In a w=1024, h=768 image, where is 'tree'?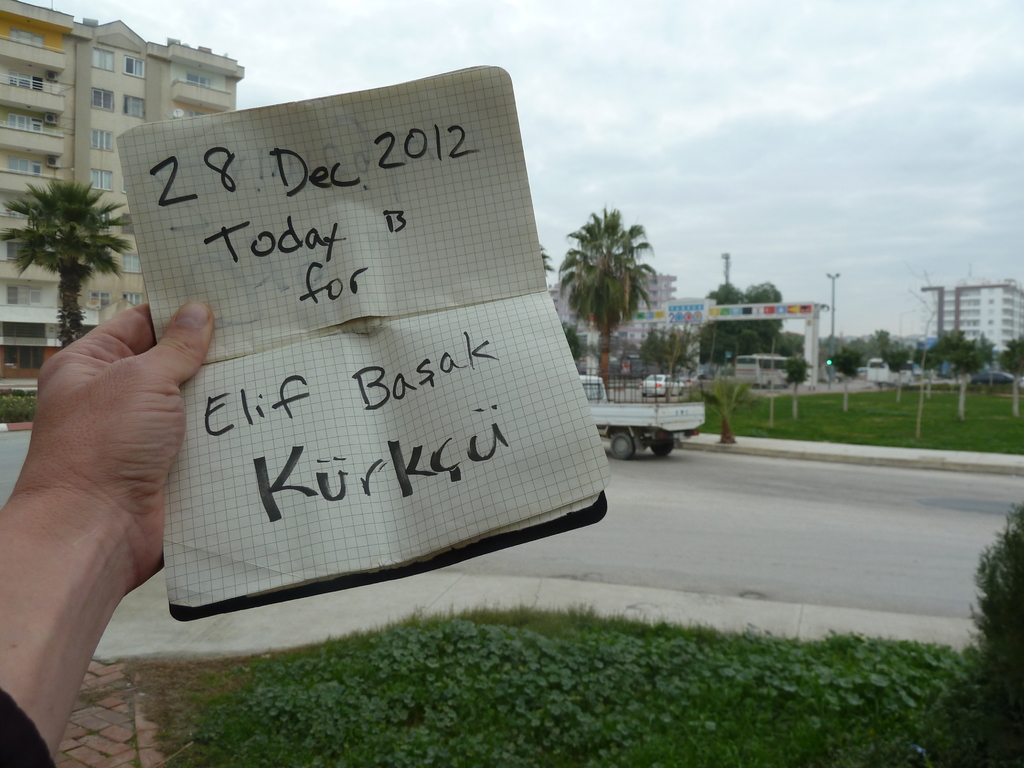
box=[537, 241, 553, 289].
